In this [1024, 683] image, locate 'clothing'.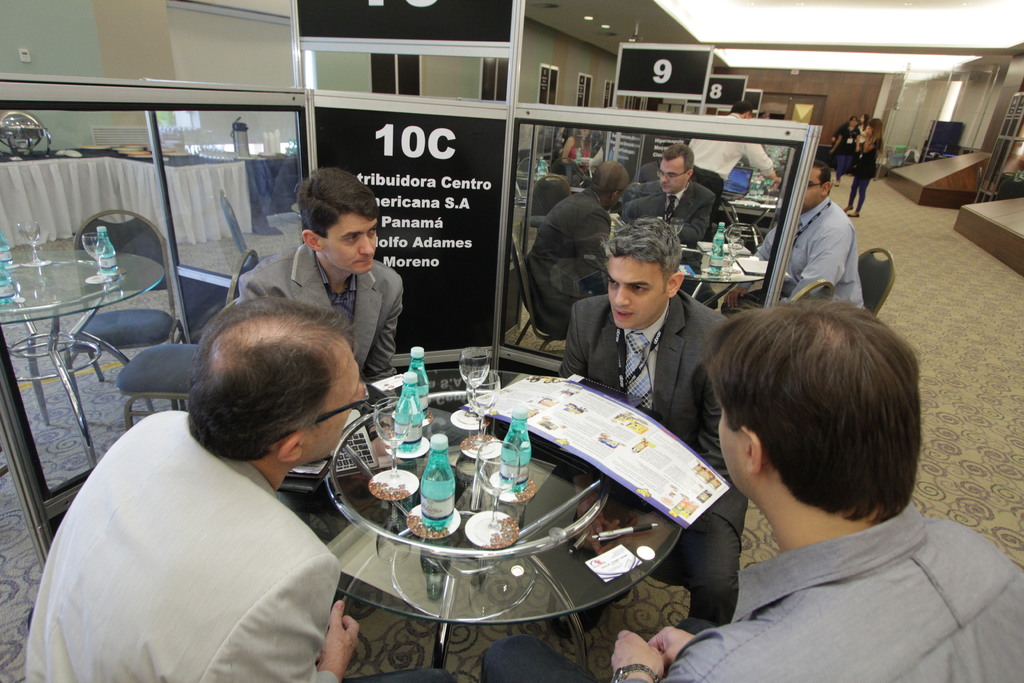
Bounding box: [x1=483, y1=508, x2=1023, y2=682].
